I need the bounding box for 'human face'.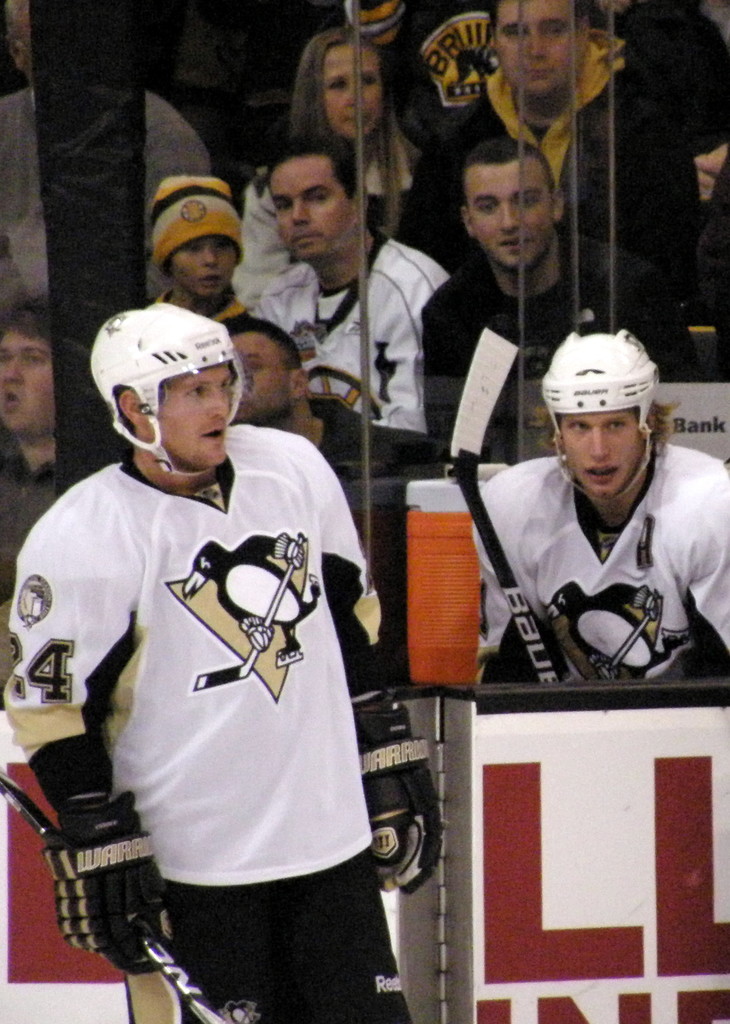
Here it is: <region>267, 160, 358, 257</region>.
